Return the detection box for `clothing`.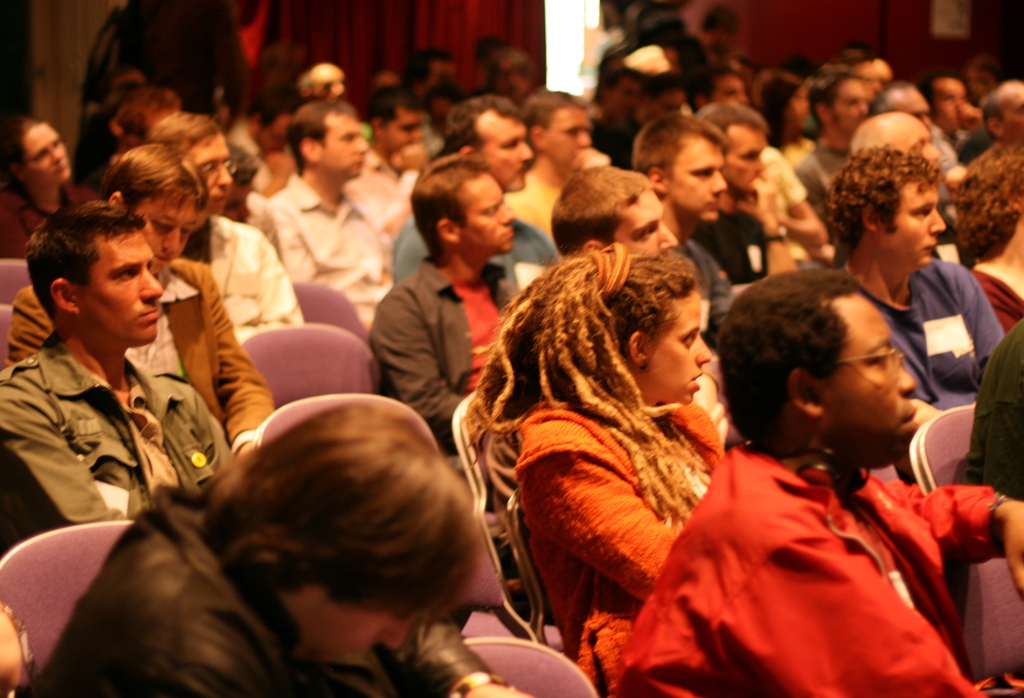
select_region(497, 165, 564, 265).
